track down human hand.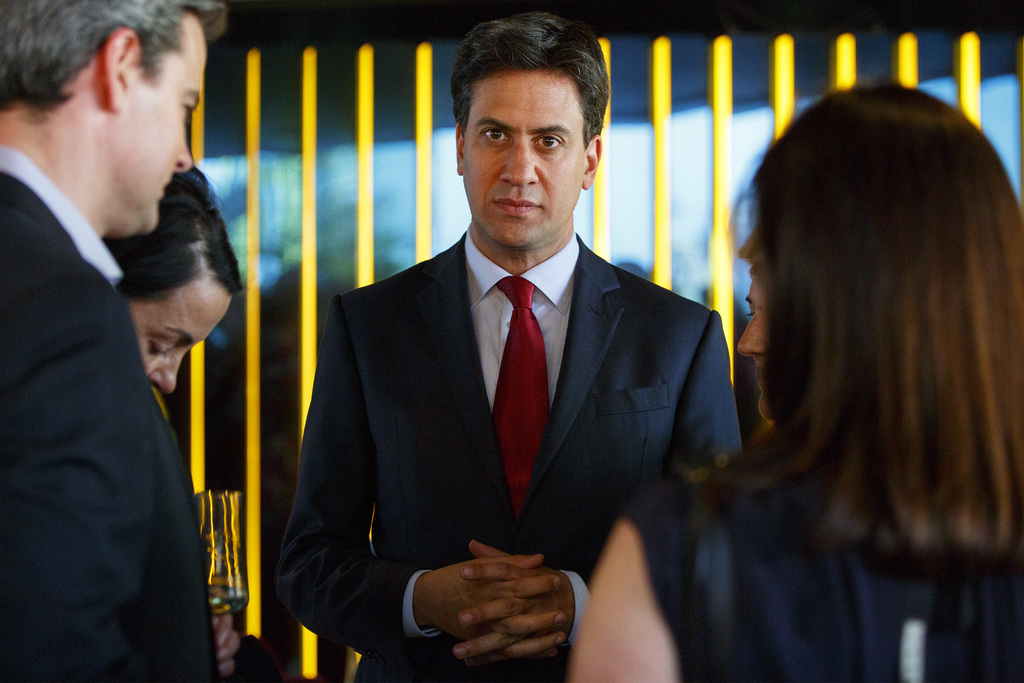
Tracked to region(450, 541, 578, 666).
